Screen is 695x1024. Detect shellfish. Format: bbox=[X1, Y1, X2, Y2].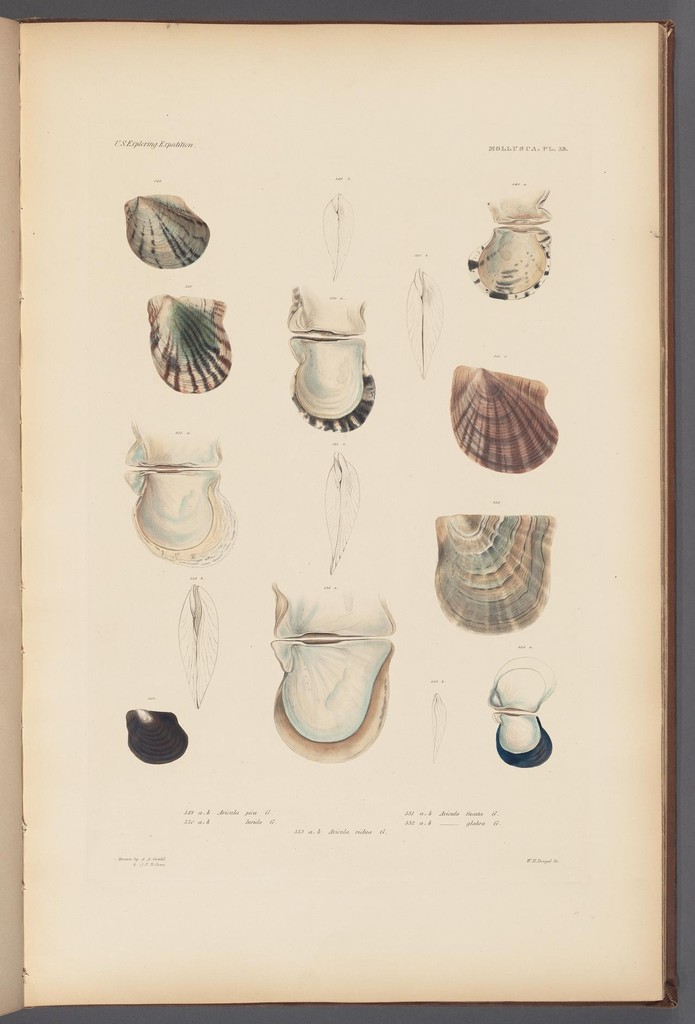
bbox=[429, 491, 560, 648].
